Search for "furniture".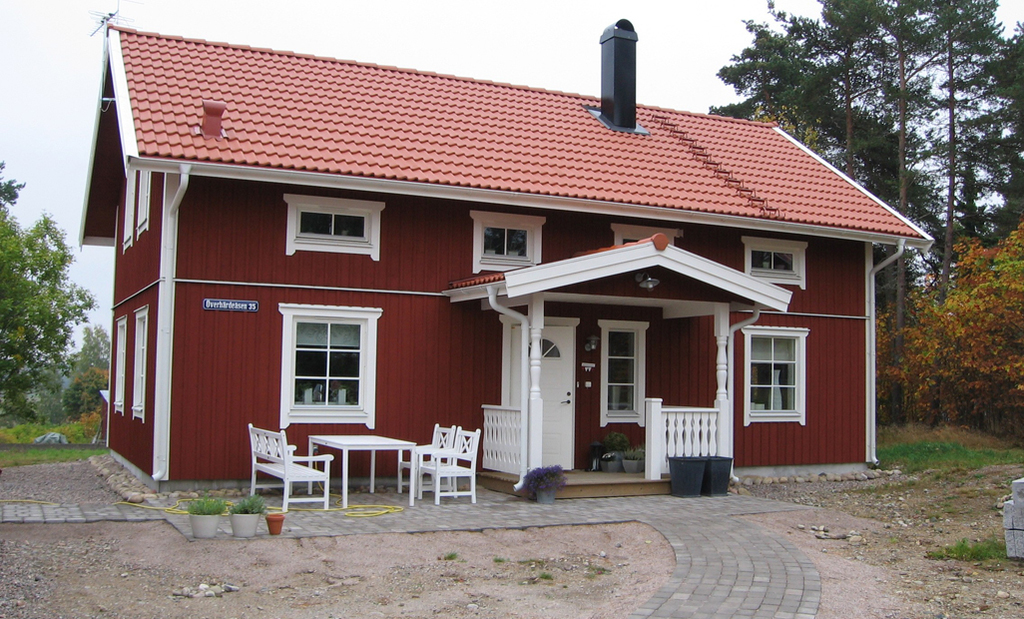
Found at {"x1": 252, "y1": 426, "x2": 331, "y2": 512}.
